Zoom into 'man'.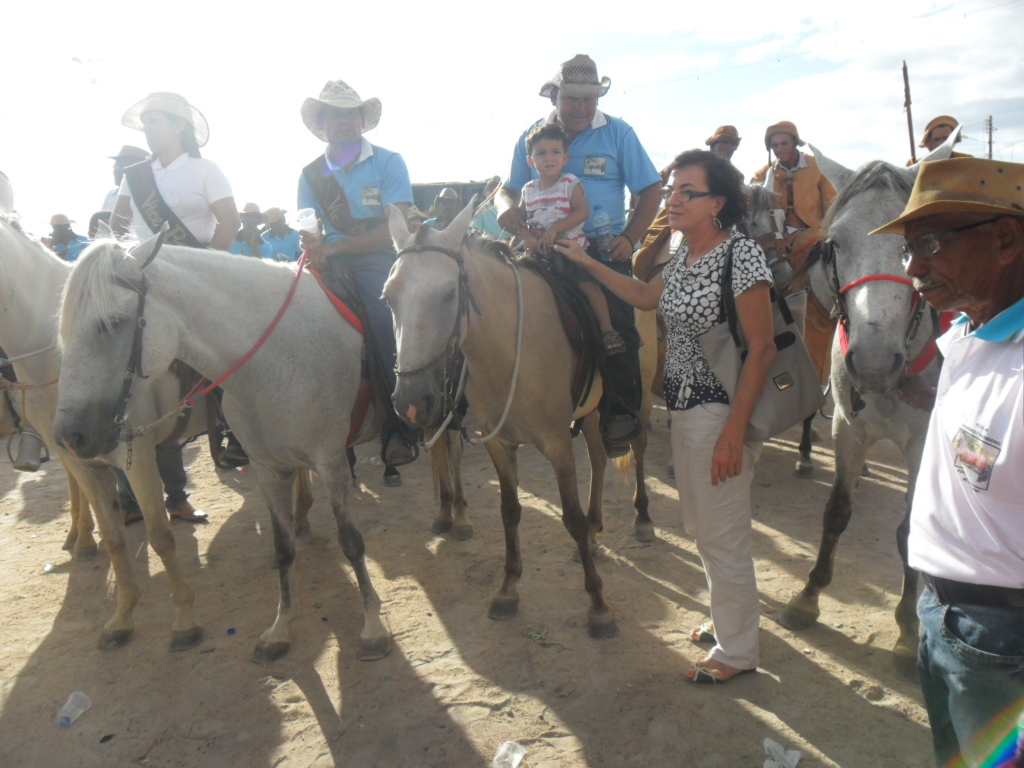
Zoom target: (898,112,979,174).
